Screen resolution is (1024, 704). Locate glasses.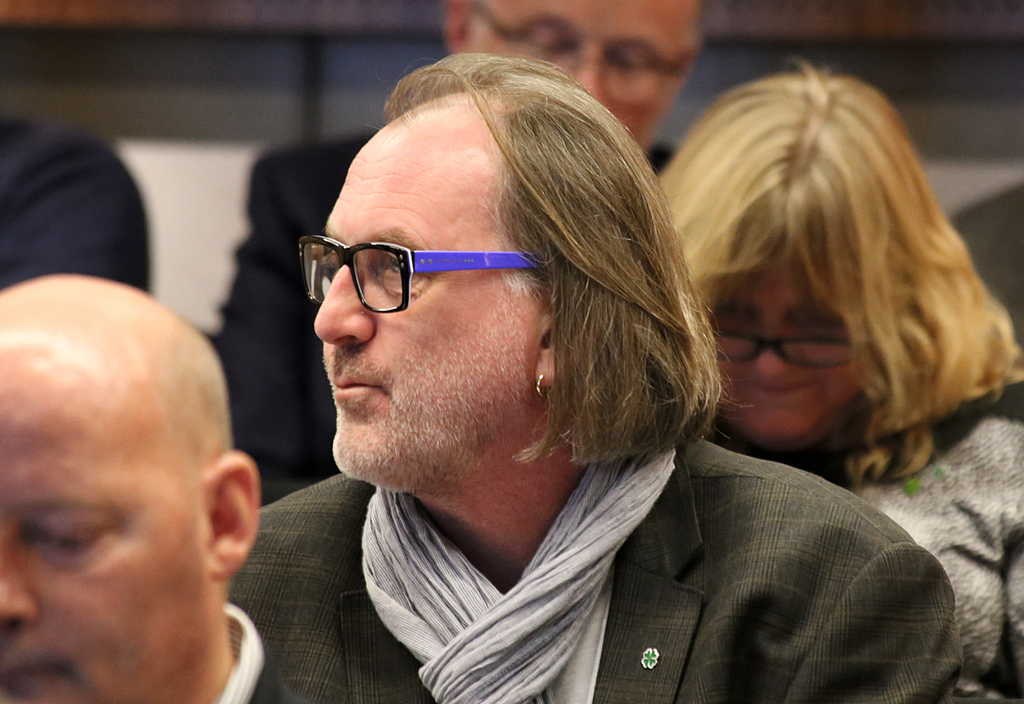
crop(301, 239, 561, 314).
